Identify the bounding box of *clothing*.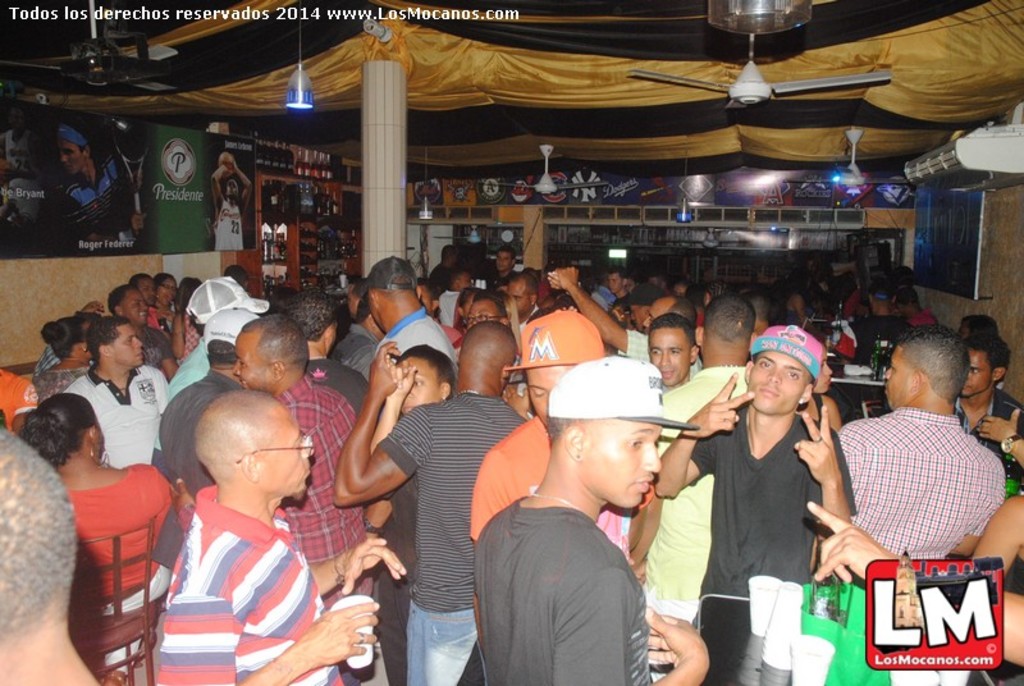
left=334, top=323, right=384, bottom=380.
